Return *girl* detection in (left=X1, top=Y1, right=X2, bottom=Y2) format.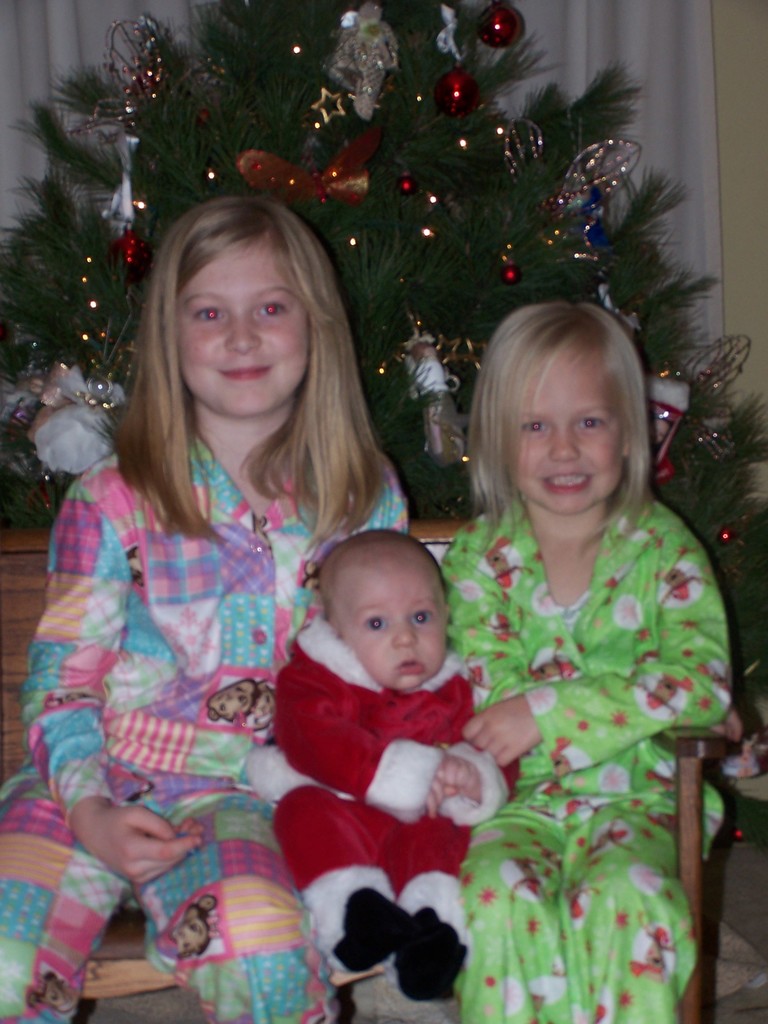
(left=0, top=196, right=408, bottom=1023).
